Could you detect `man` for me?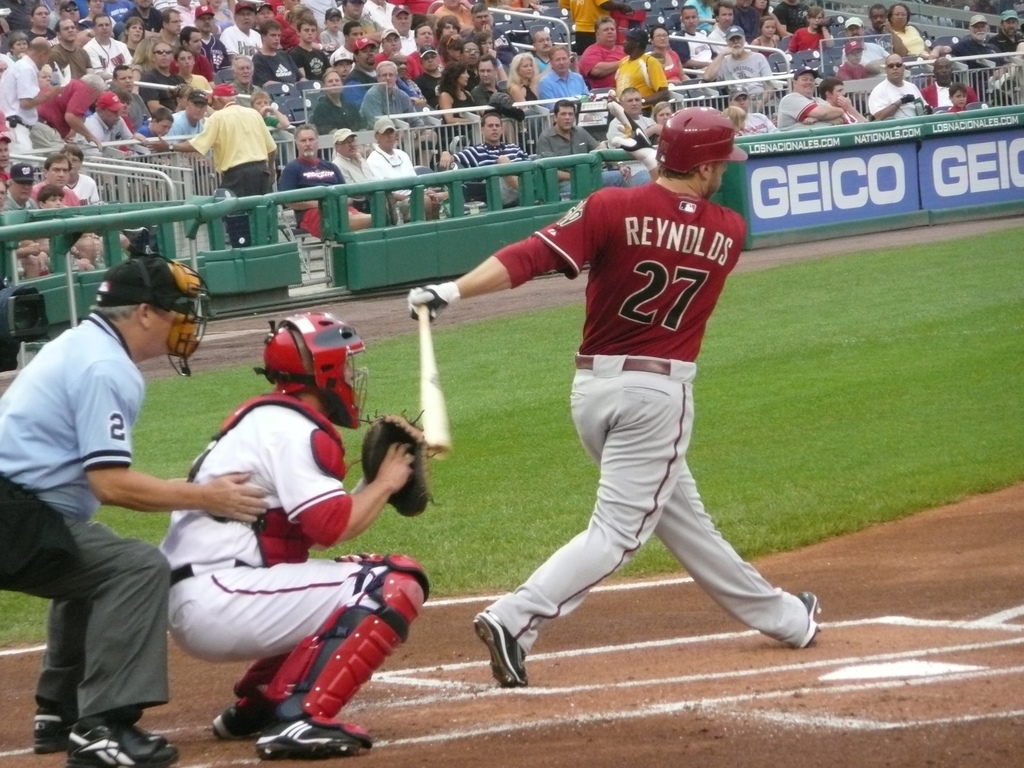
Detection result: region(244, 16, 307, 93).
